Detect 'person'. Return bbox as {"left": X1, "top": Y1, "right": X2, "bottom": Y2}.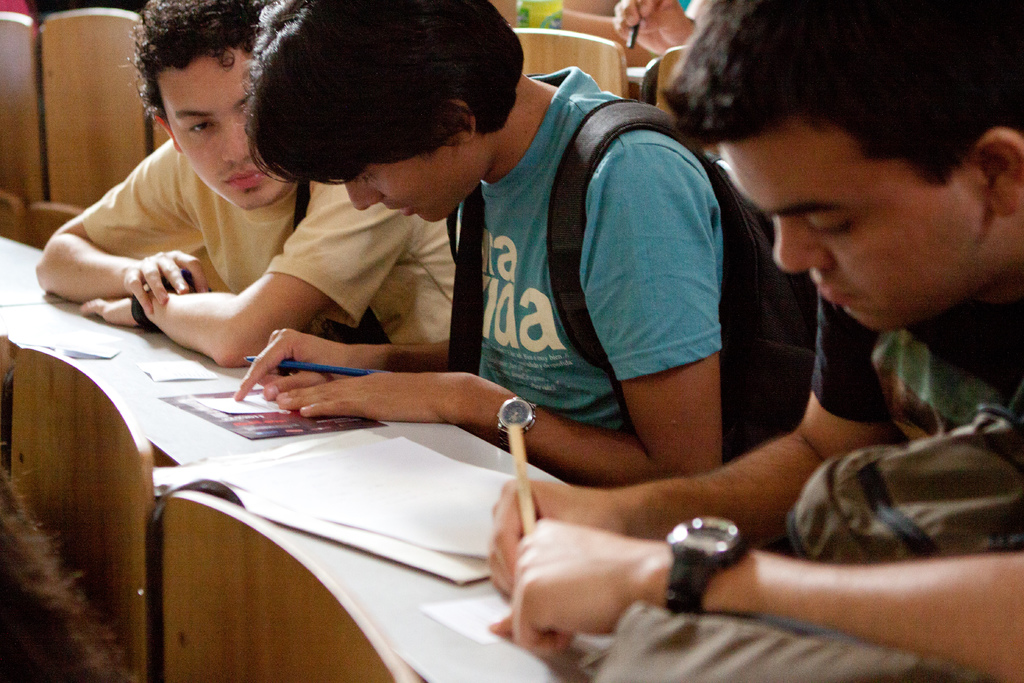
{"left": 483, "top": 0, "right": 1023, "bottom": 677}.
